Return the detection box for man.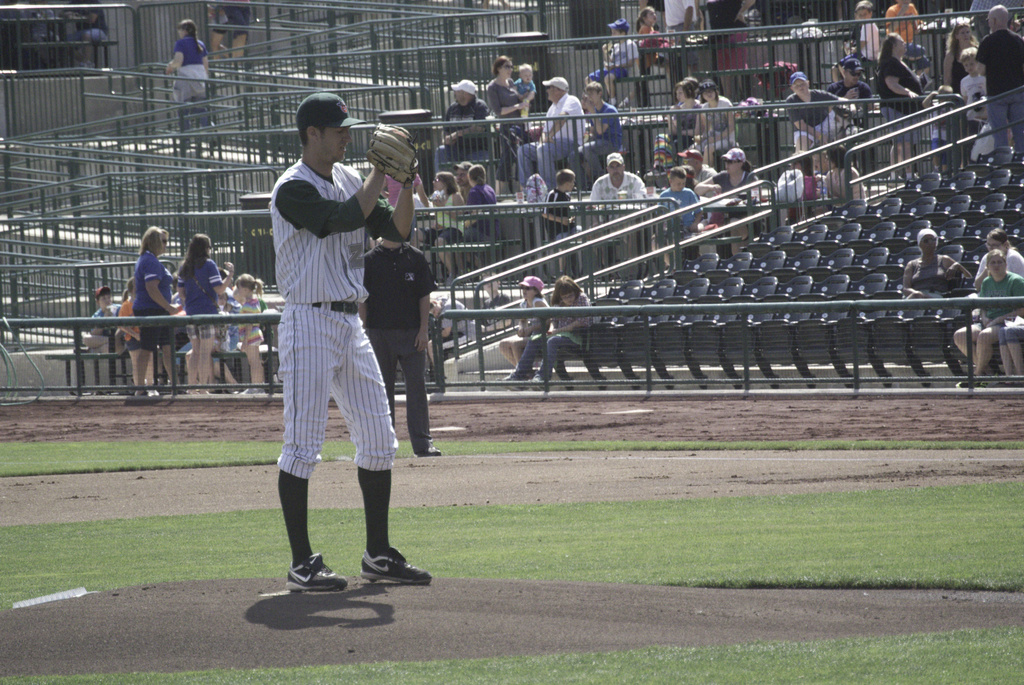
box=[675, 152, 716, 185].
